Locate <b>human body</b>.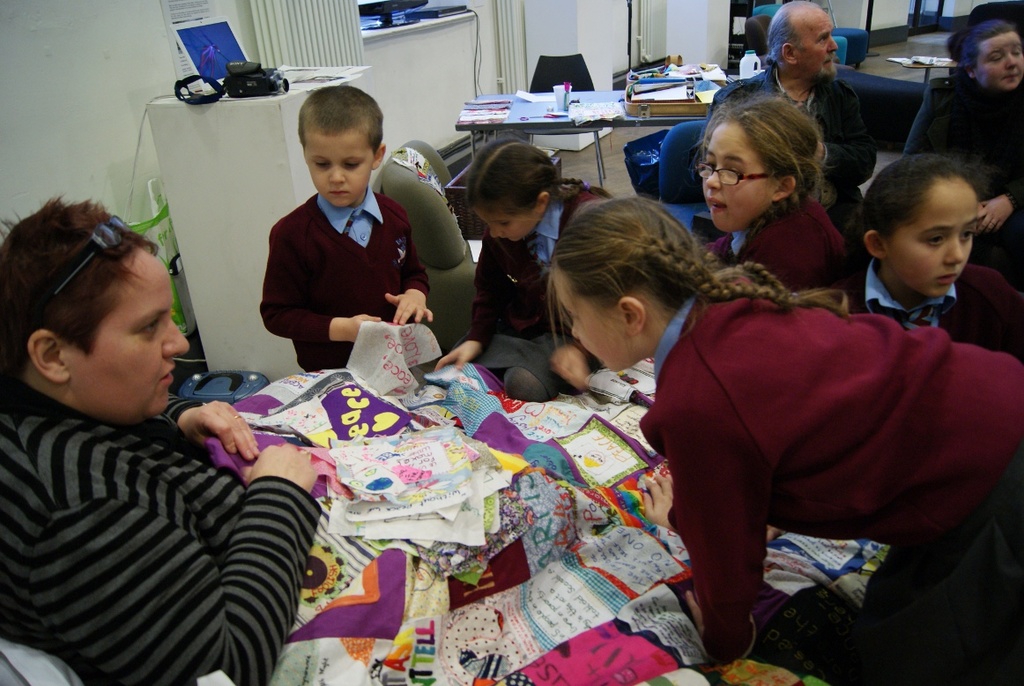
Bounding box: crop(649, 271, 1023, 685).
